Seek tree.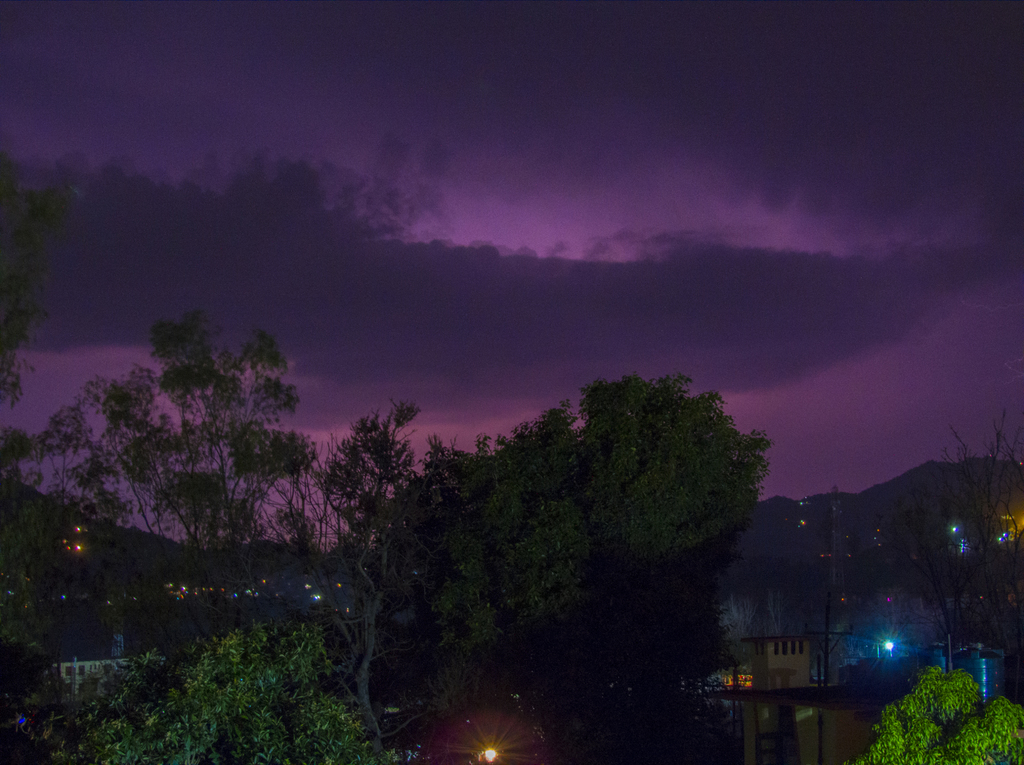
rect(874, 406, 1023, 702).
